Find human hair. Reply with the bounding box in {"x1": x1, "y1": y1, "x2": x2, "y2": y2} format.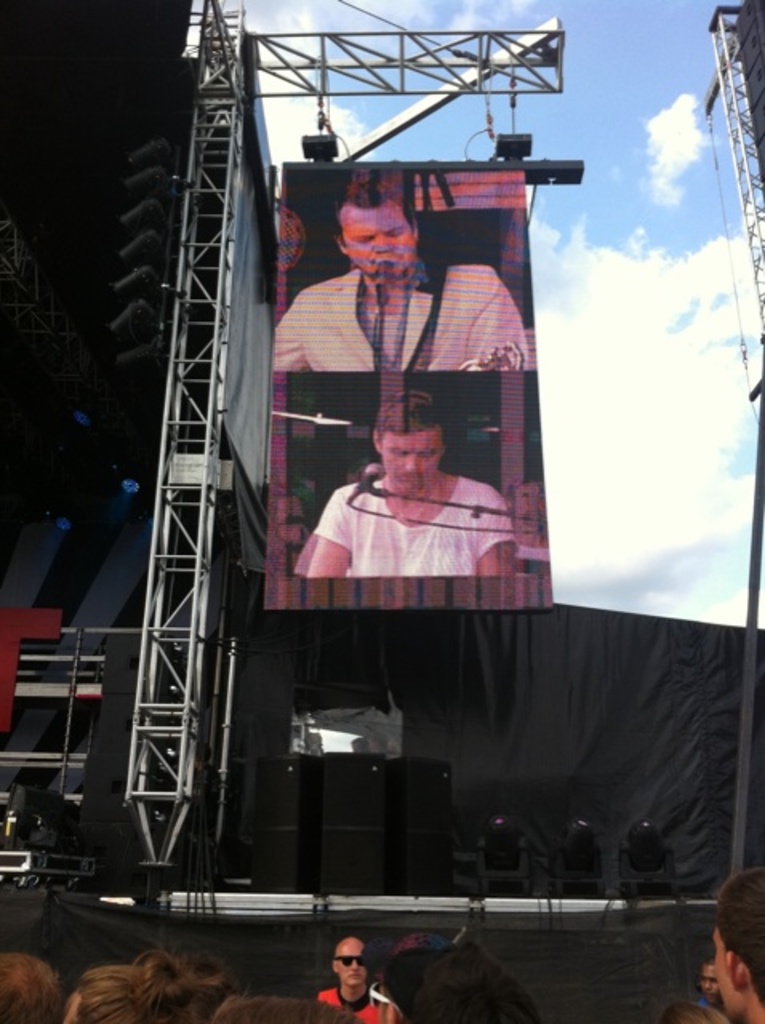
{"x1": 706, "y1": 958, "x2": 719, "y2": 965}.
